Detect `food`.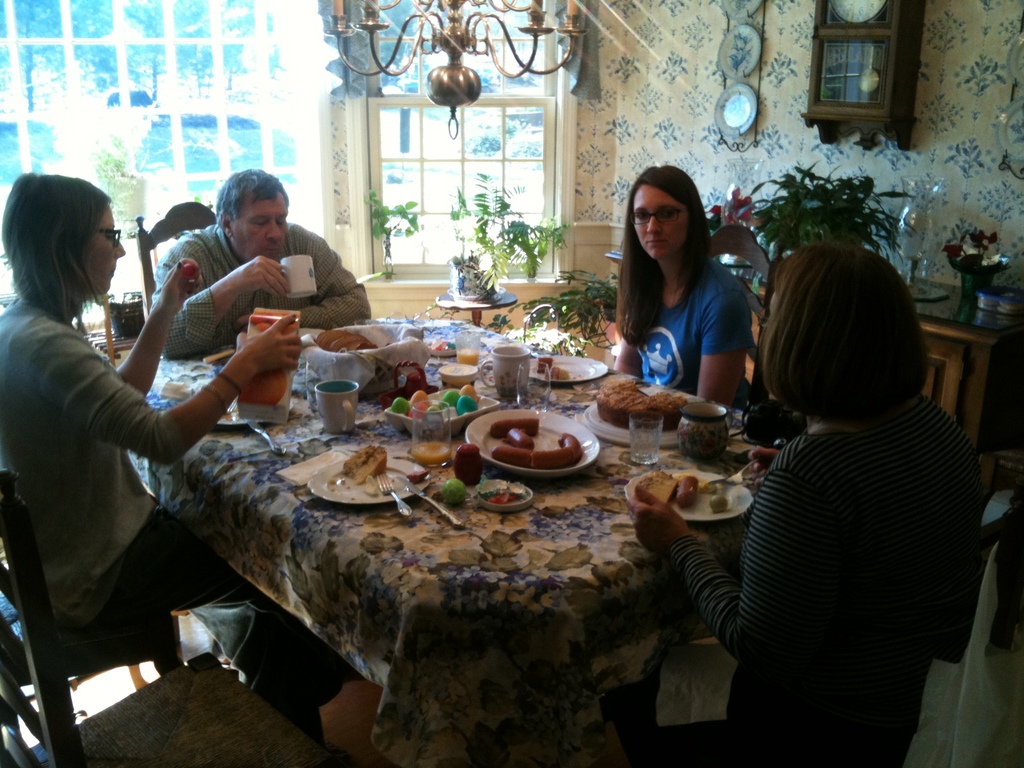
Detected at [left=335, top=442, right=386, bottom=491].
